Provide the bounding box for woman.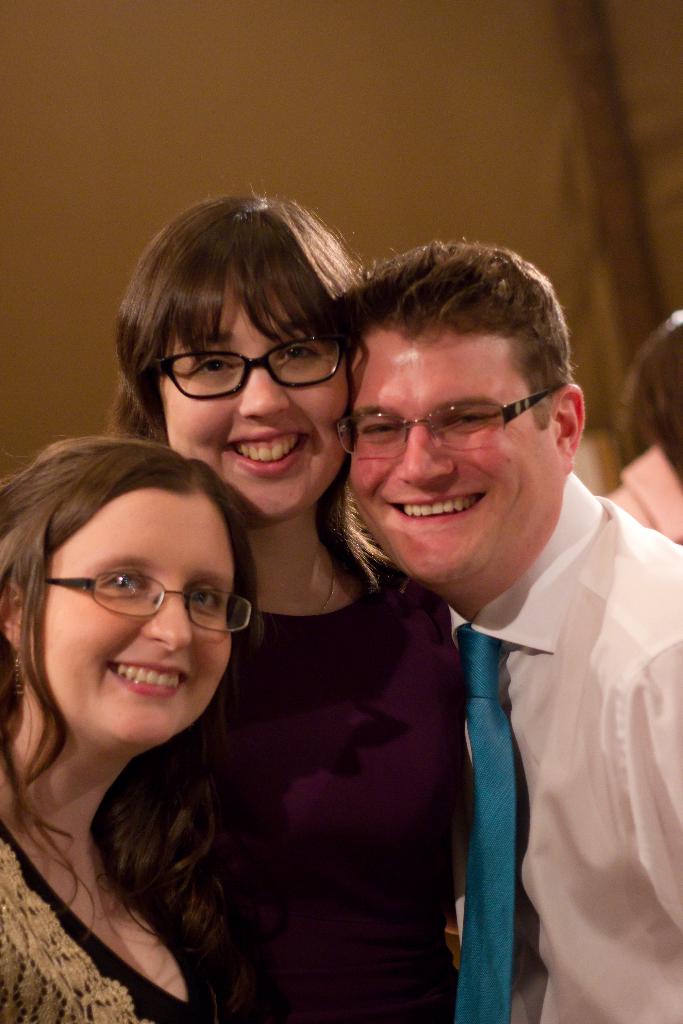
[0,435,272,1023].
